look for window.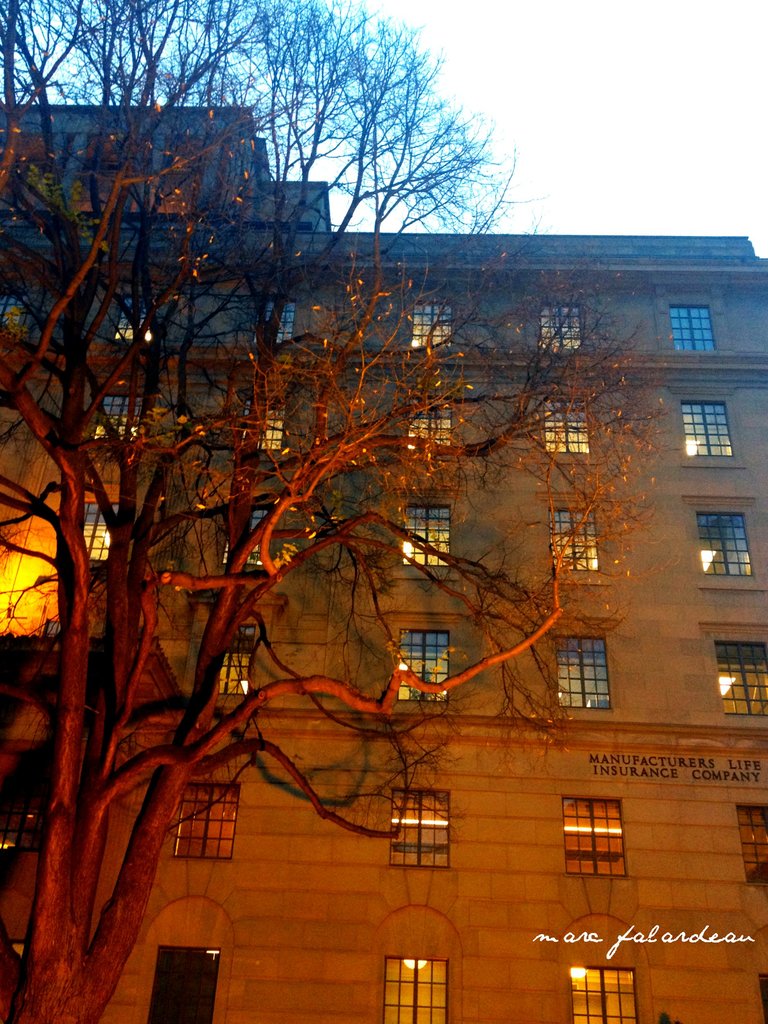
Found: rect(675, 404, 730, 451).
